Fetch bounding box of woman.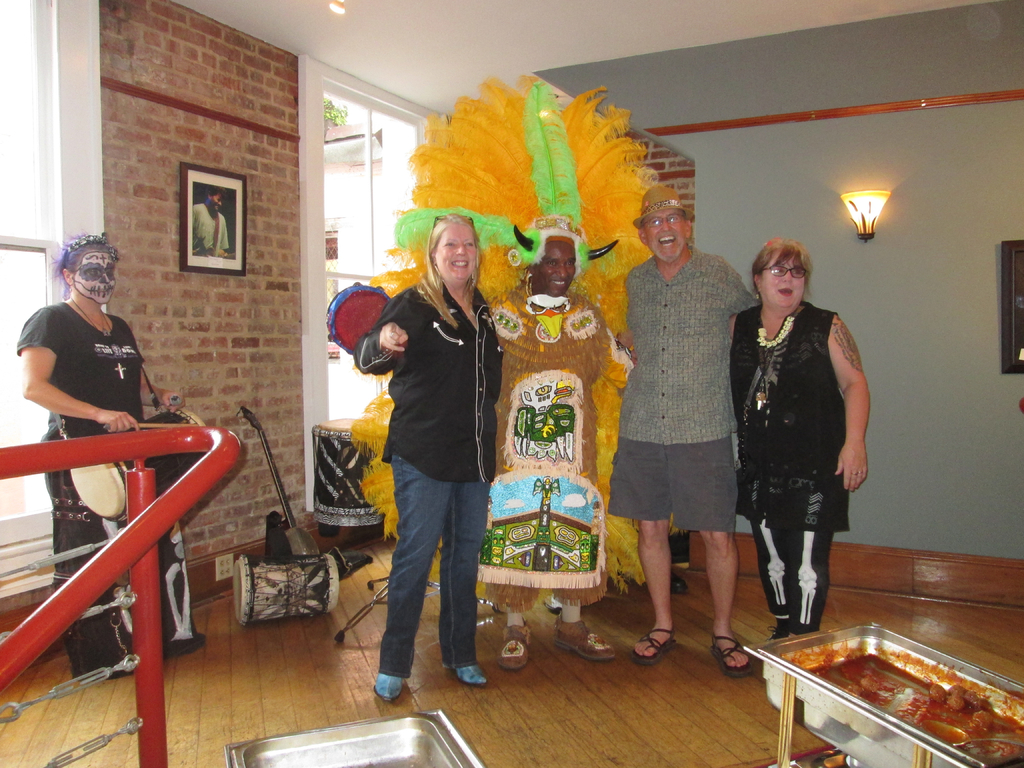
Bbox: locate(15, 230, 203, 678).
